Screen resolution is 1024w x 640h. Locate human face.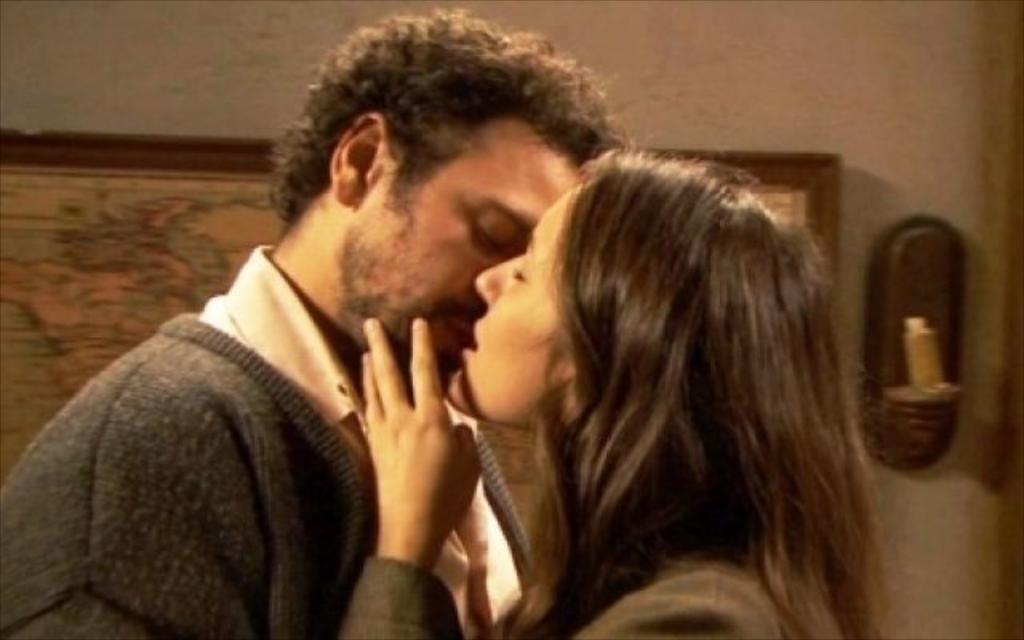
448,181,595,430.
